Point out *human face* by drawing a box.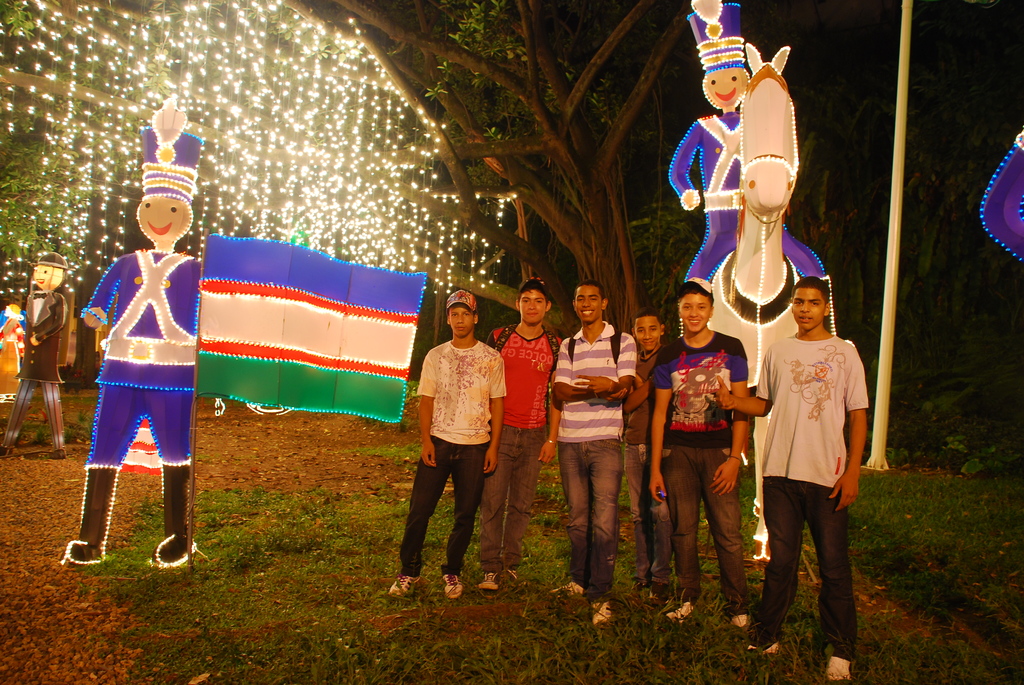
select_region(450, 305, 474, 338).
